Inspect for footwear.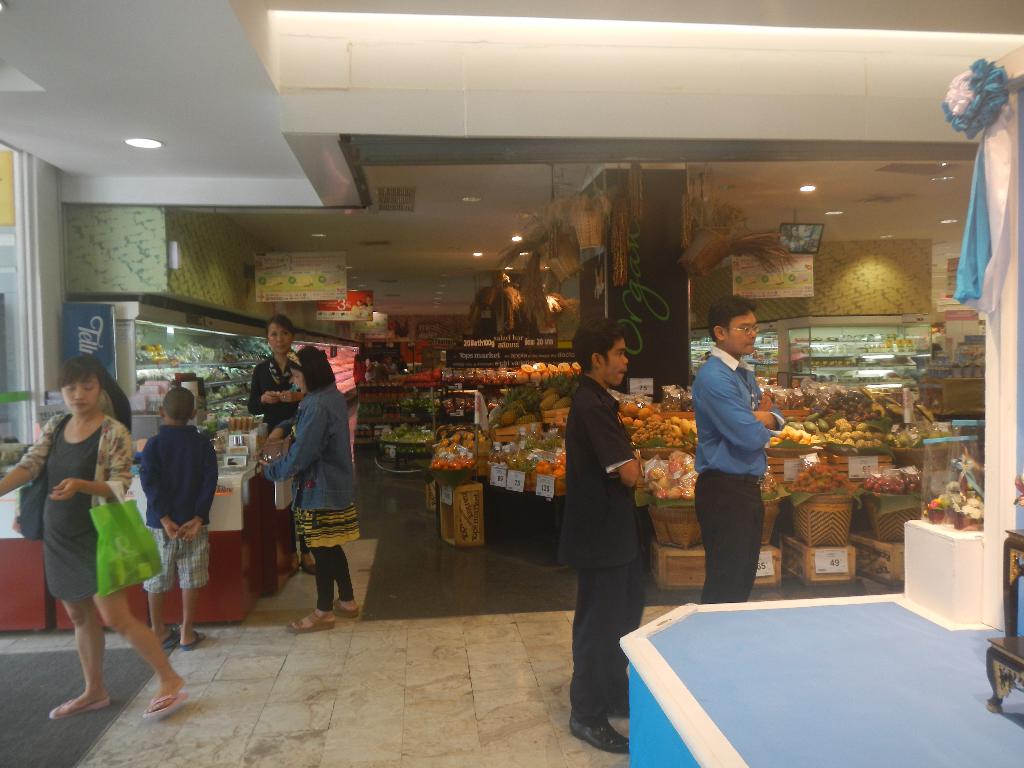
Inspection: (left=285, top=601, right=341, bottom=633).
